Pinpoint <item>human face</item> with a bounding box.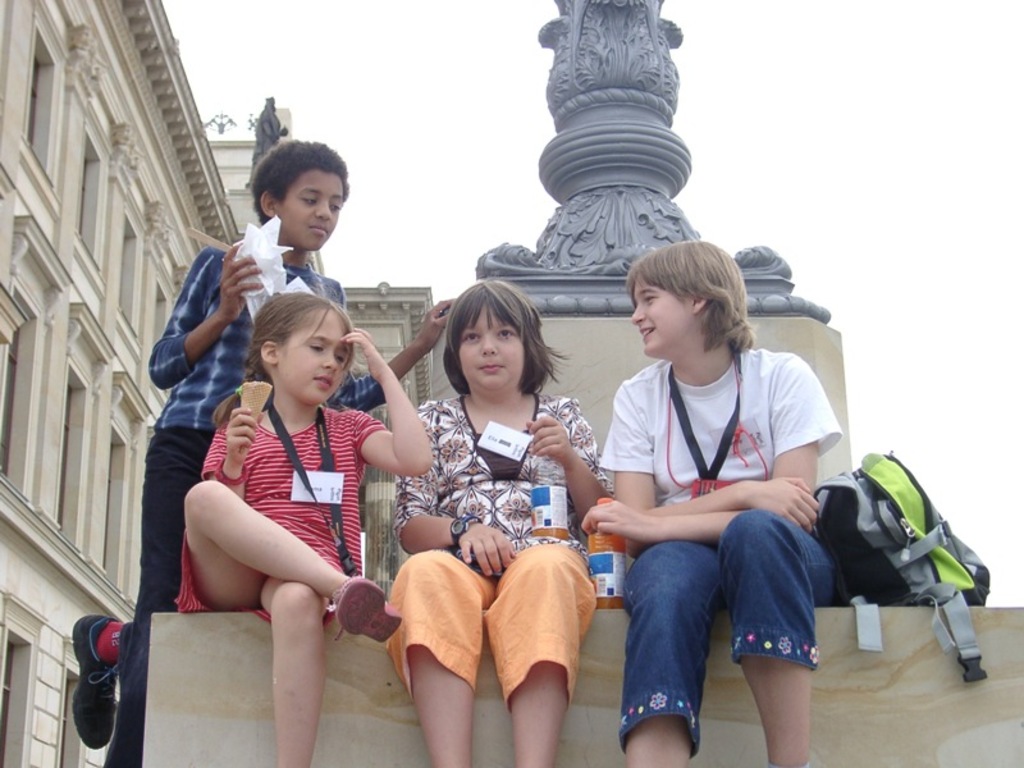
box=[632, 270, 698, 352].
